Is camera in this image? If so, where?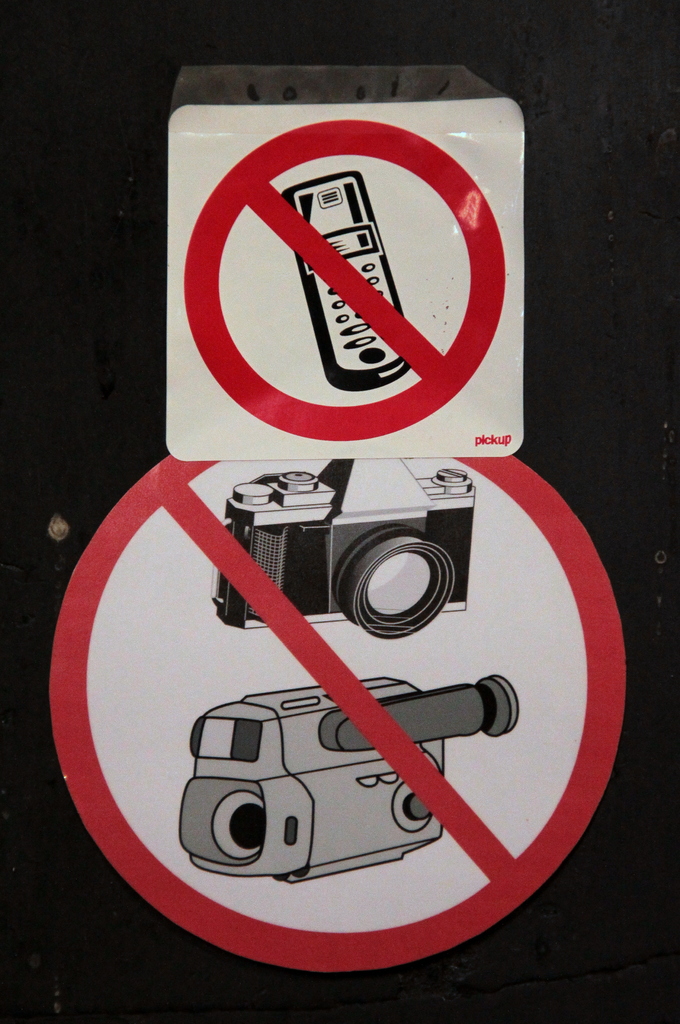
Yes, at [left=176, top=671, right=518, bottom=883].
